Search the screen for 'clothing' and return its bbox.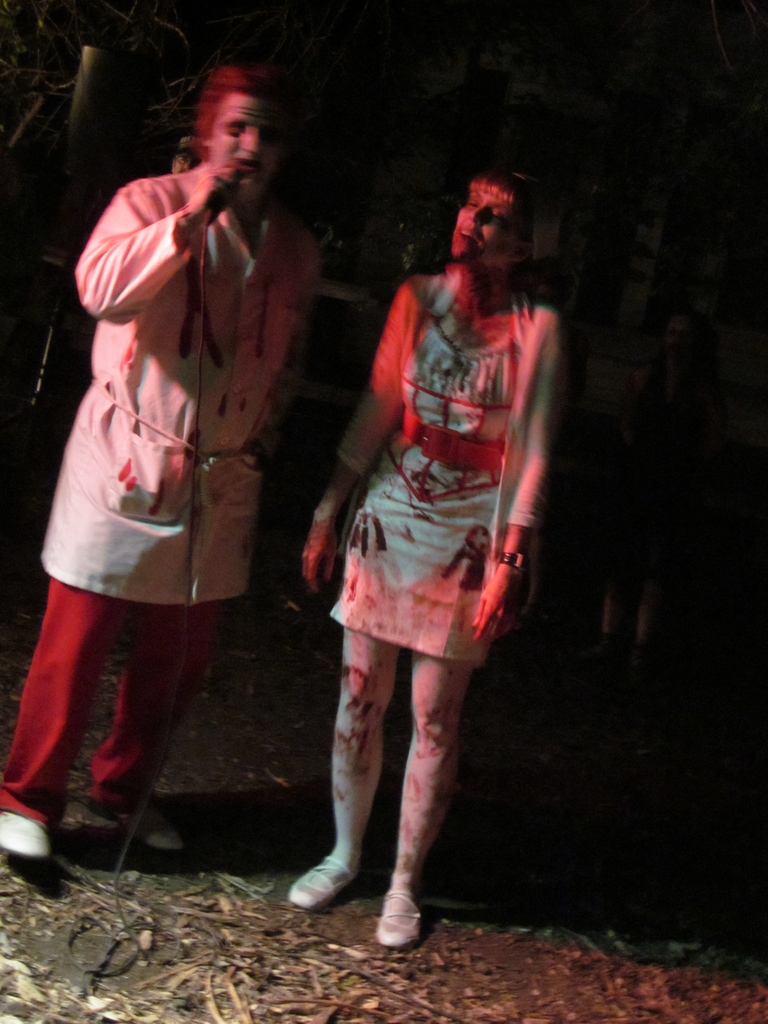
Found: x1=0 y1=154 x2=317 y2=829.
